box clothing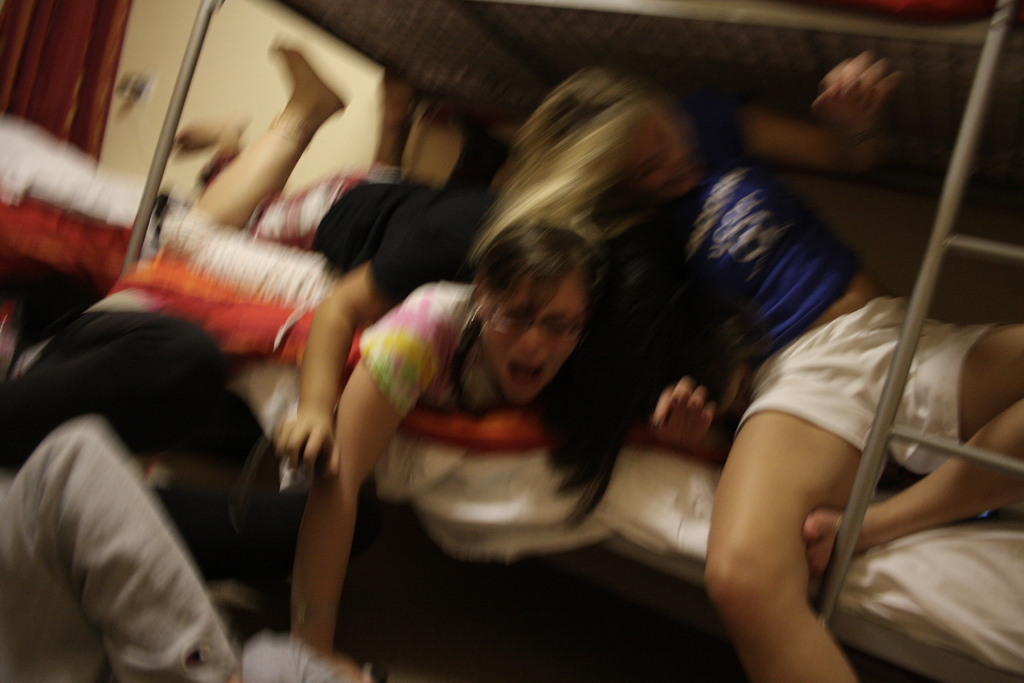
select_region(0, 400, 385, 682)
